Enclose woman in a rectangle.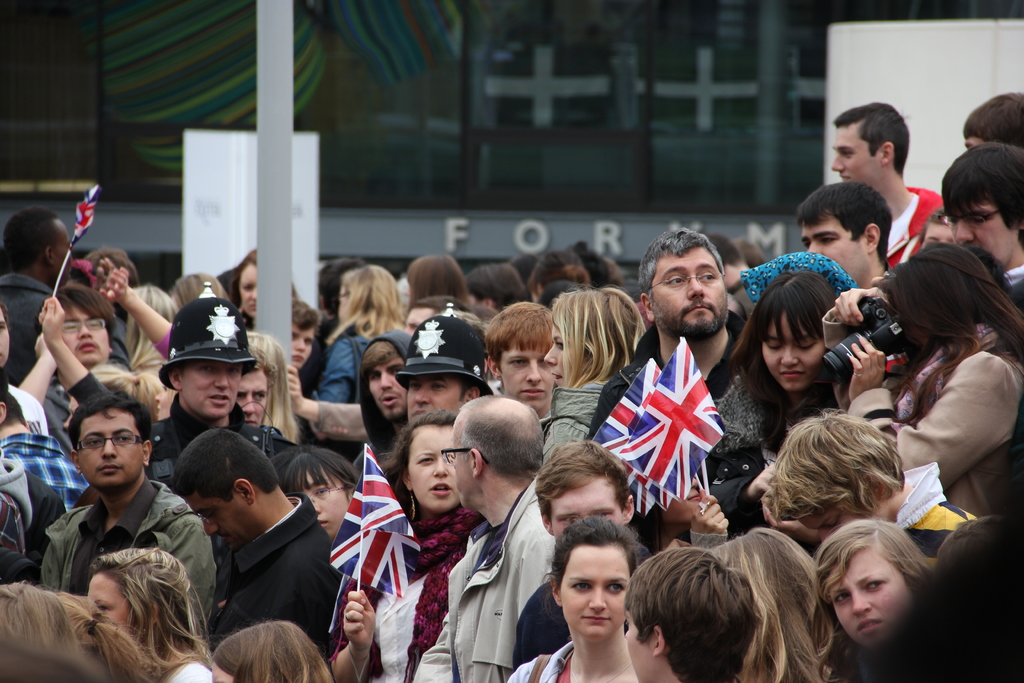
x1=63 y1=359 x2=168 y2=437.
